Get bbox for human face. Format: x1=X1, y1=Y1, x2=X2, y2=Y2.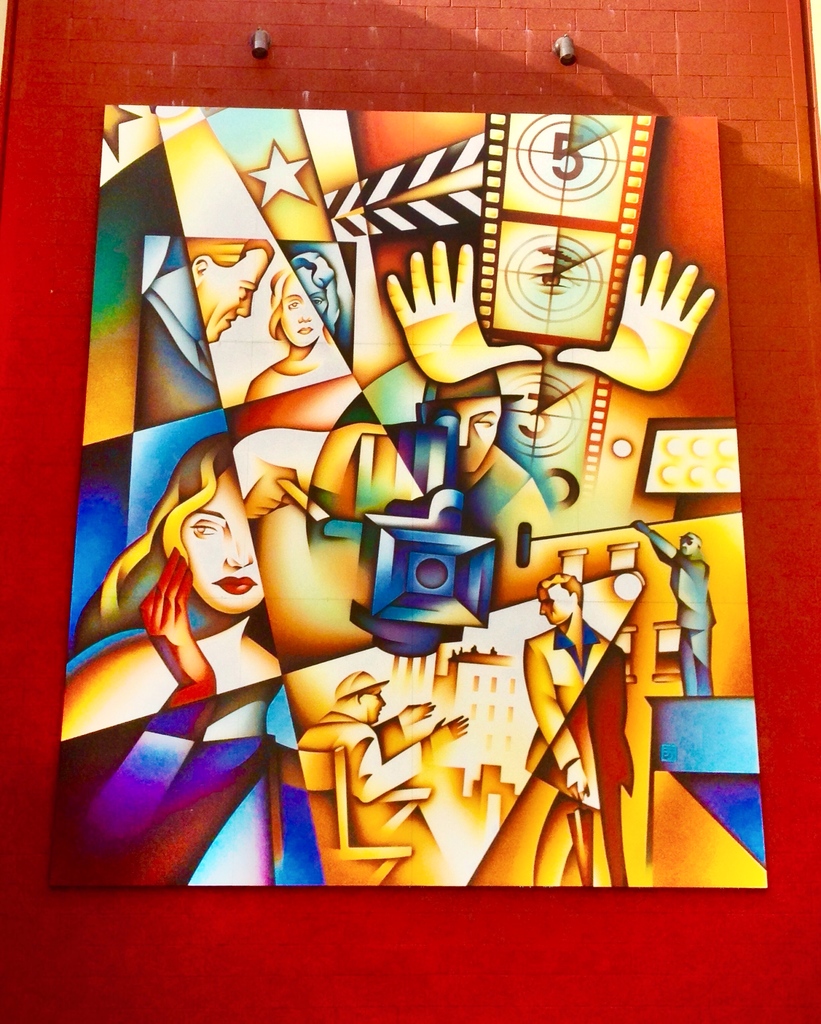
x1=434, y1=399, x2=497, y2=469.
